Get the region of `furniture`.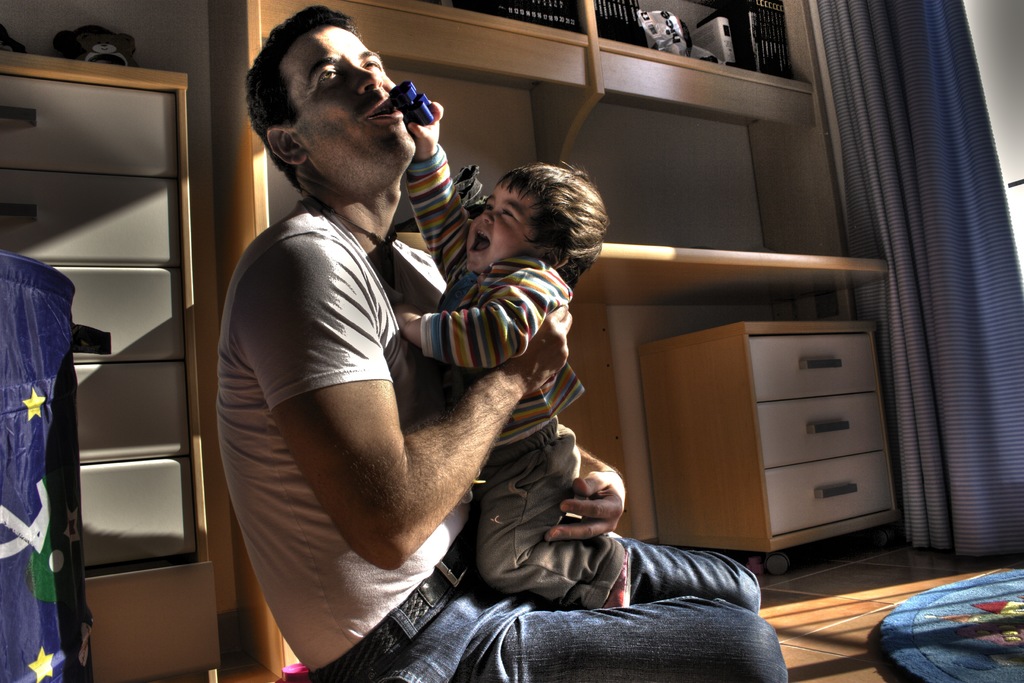
0:0:893:682.
